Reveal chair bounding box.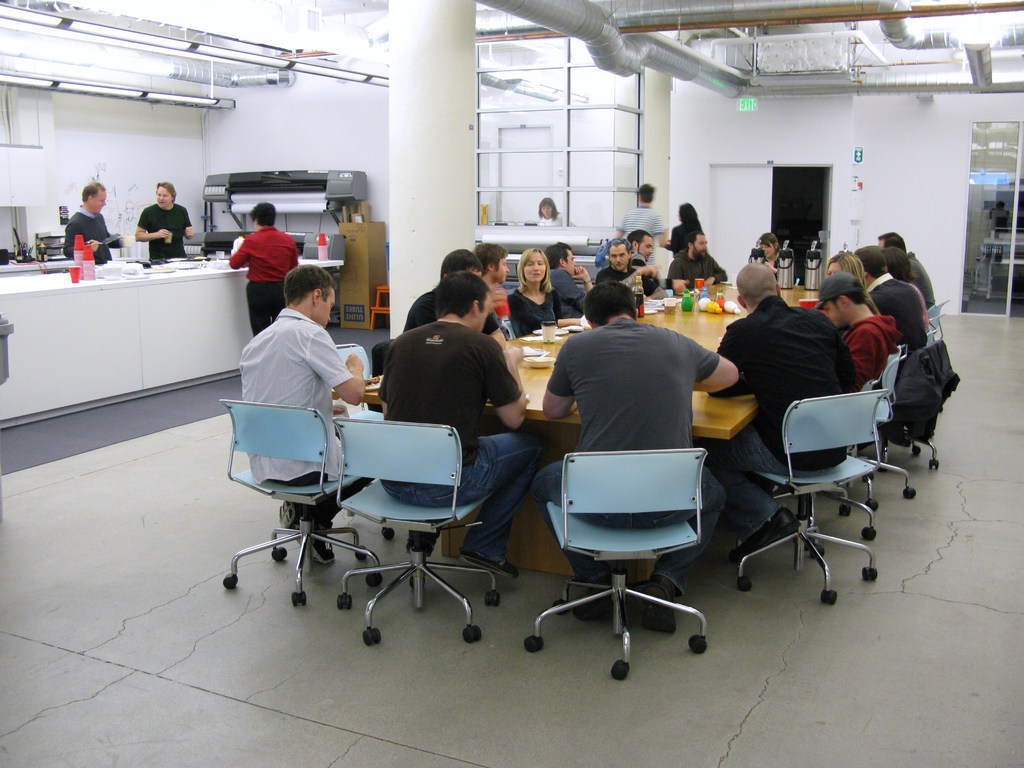
Revealed: box(732, 387, 887, 603).
